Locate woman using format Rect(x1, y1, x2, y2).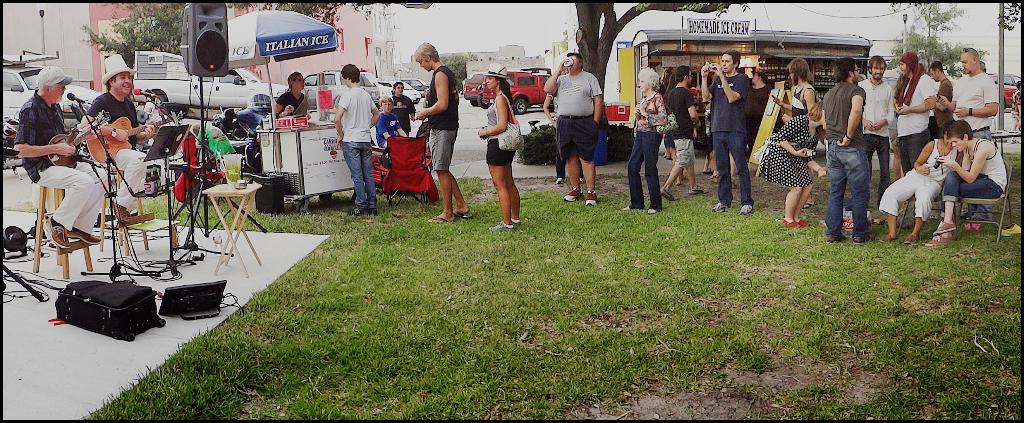
Rect(773, 56, 824, 124).
